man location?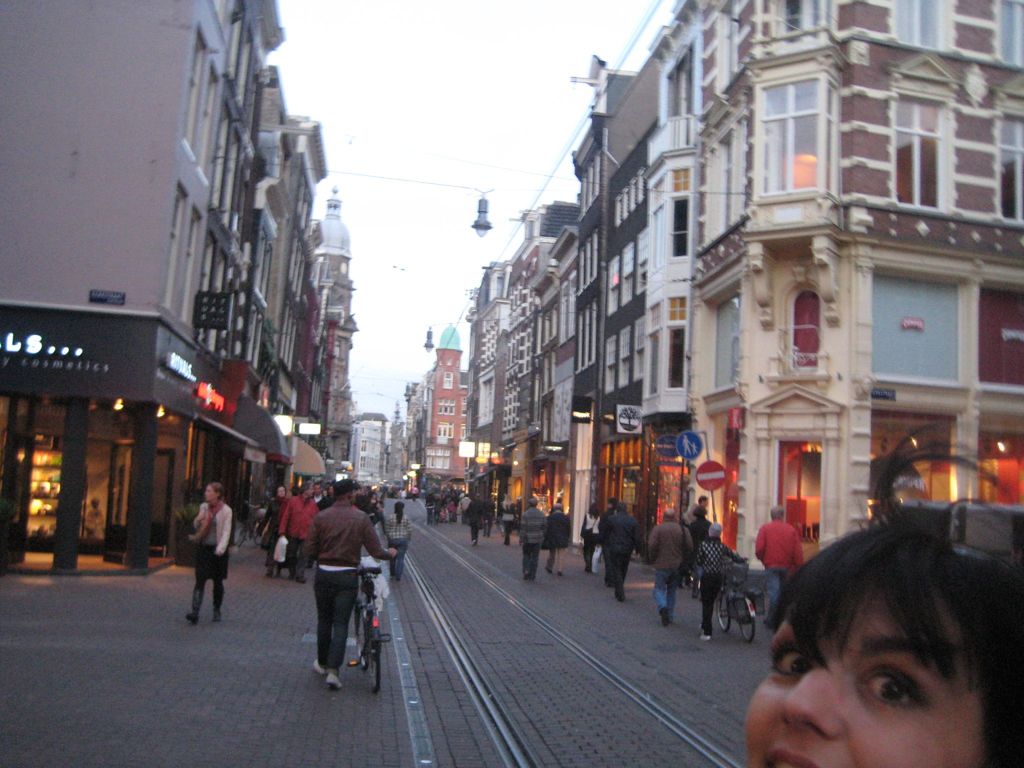
Rect(465, 490, 492, 543)
